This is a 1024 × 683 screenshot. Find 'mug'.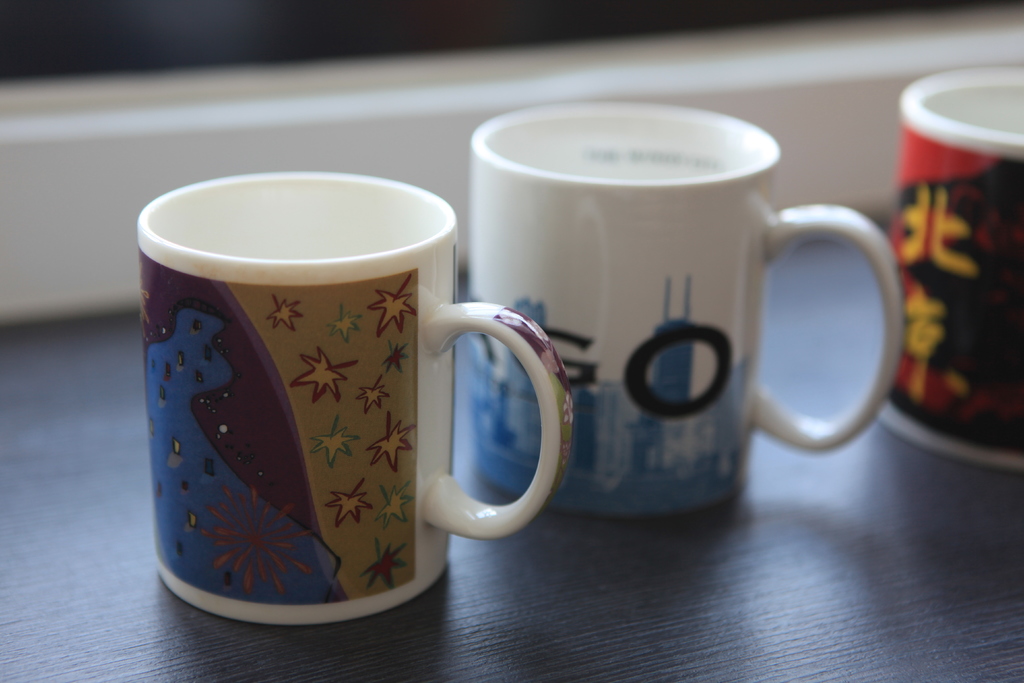
Bounding box: 881/69/1023/467.
